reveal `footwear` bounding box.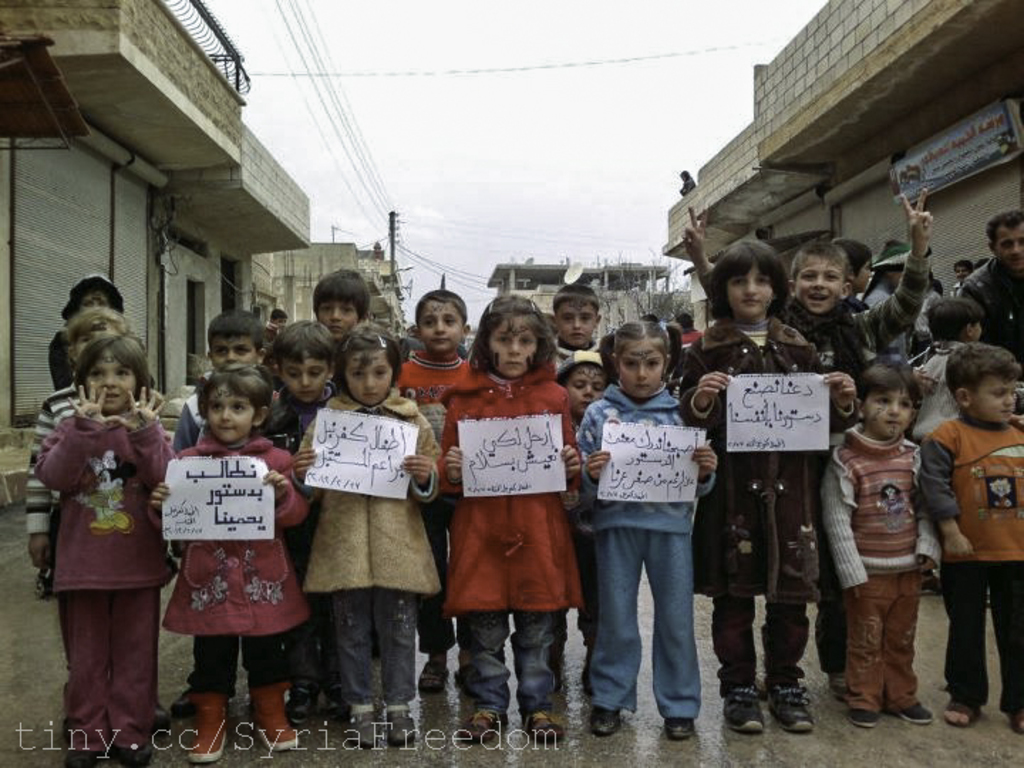
Revealed: (576,651,592,694).
